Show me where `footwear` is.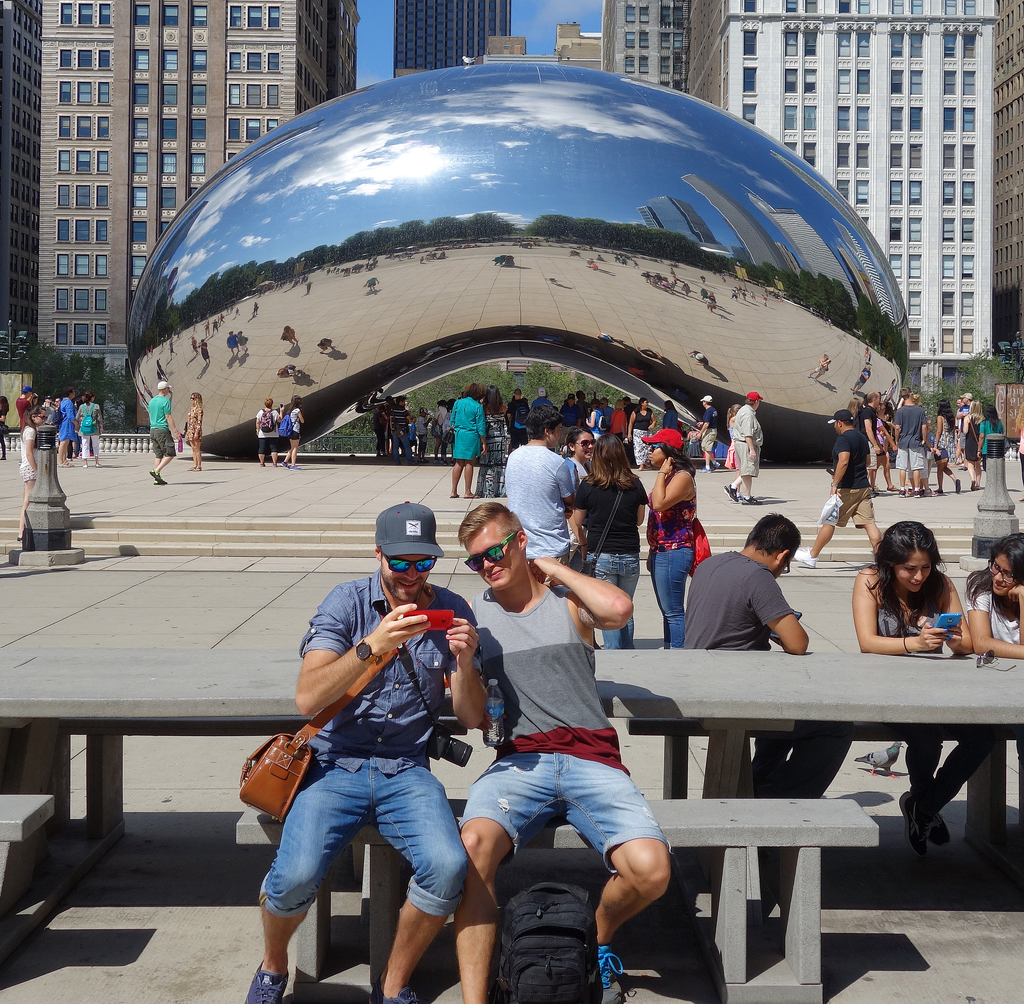
`footwear` is at [925,807,950,837].
